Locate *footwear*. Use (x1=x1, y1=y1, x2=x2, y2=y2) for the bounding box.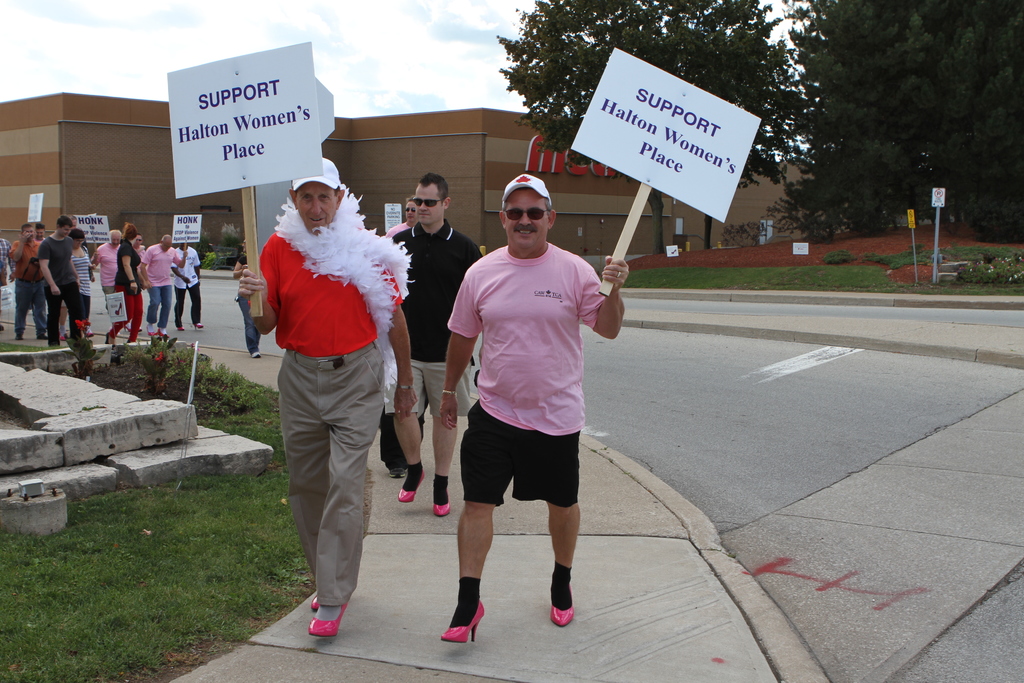
(x1=161, y1=332, x2=168, y2=336).
